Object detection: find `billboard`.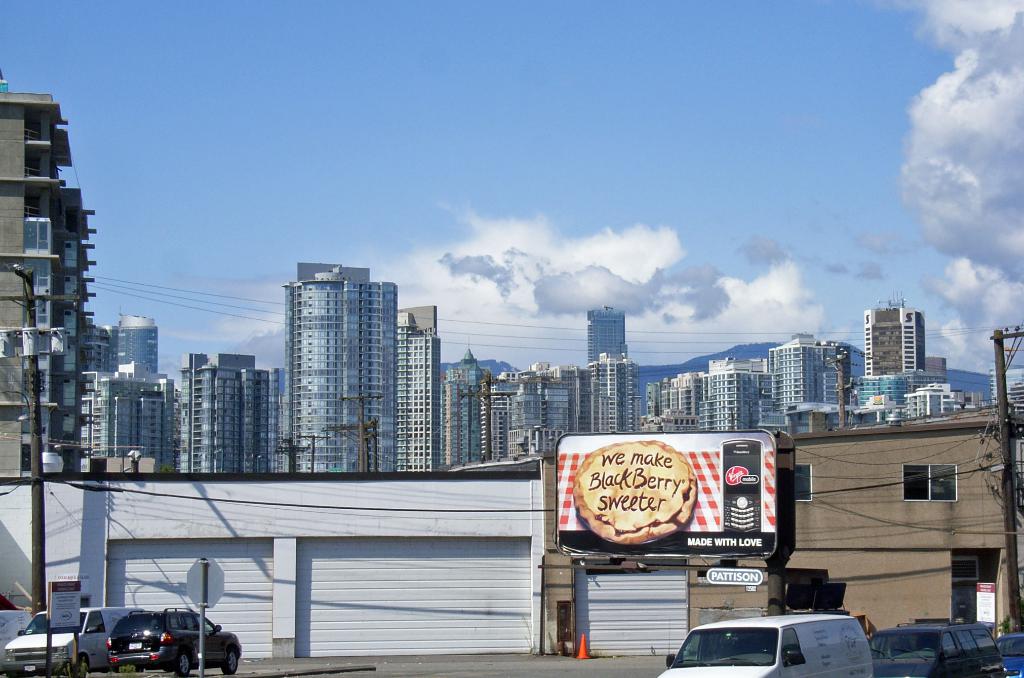
locate(548, 434, 772, 544).
